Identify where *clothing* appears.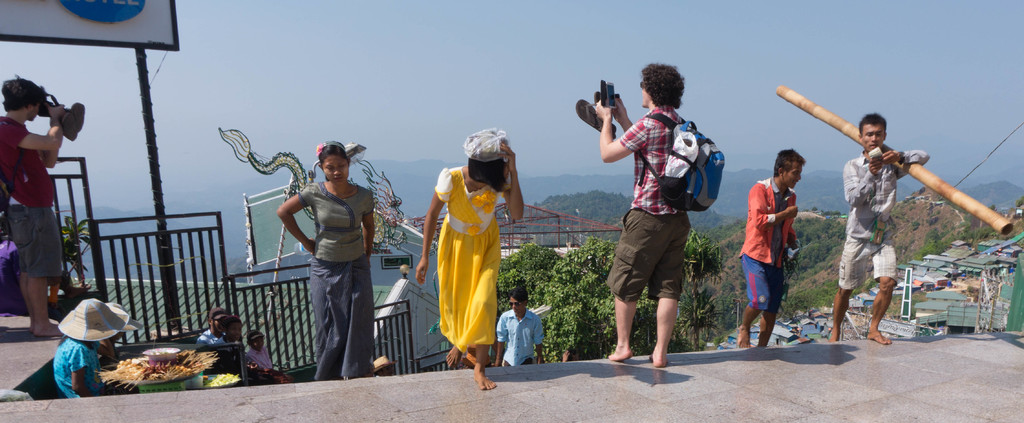
Appears at (0,109,62,266).
